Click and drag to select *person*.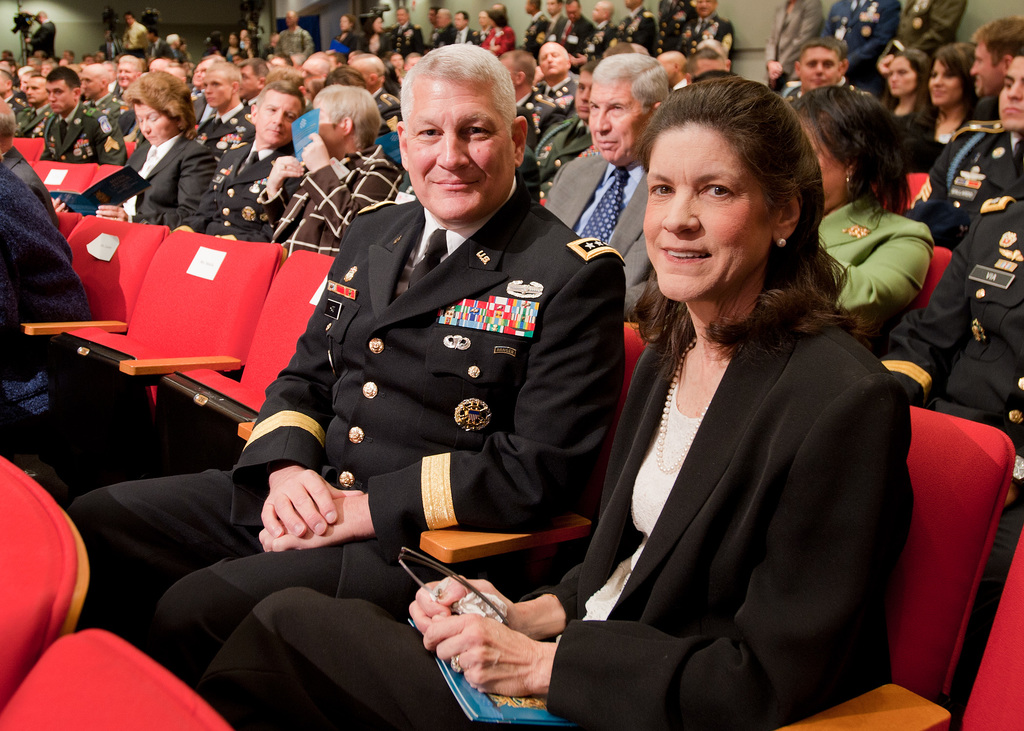
Selection: [62,49,597,650].
